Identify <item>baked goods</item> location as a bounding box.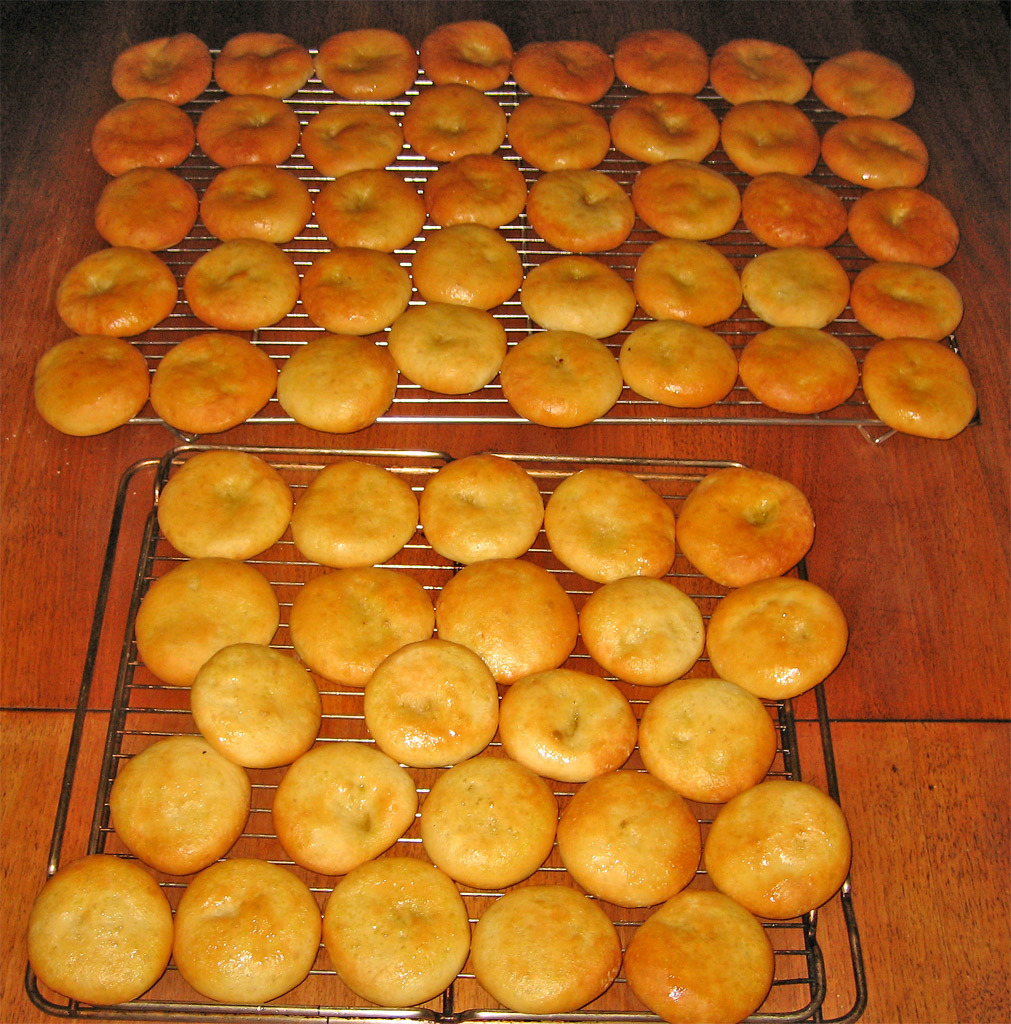
<region>498, 669, 641, 783</region>.
